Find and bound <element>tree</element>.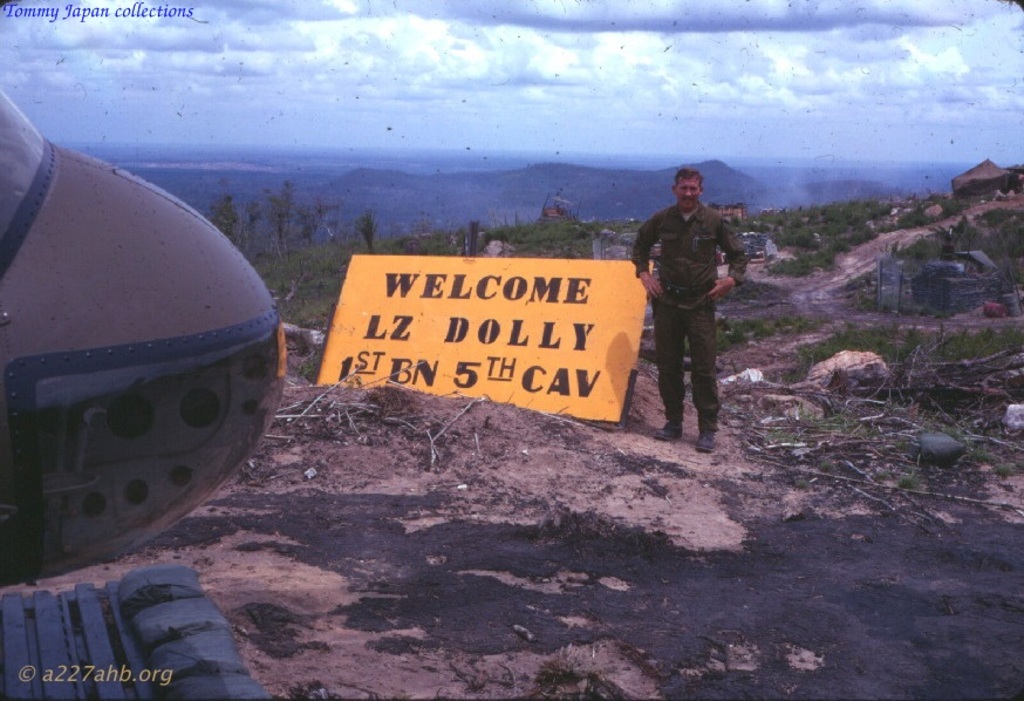
Bound: rect(253, 181, 312, 259).
